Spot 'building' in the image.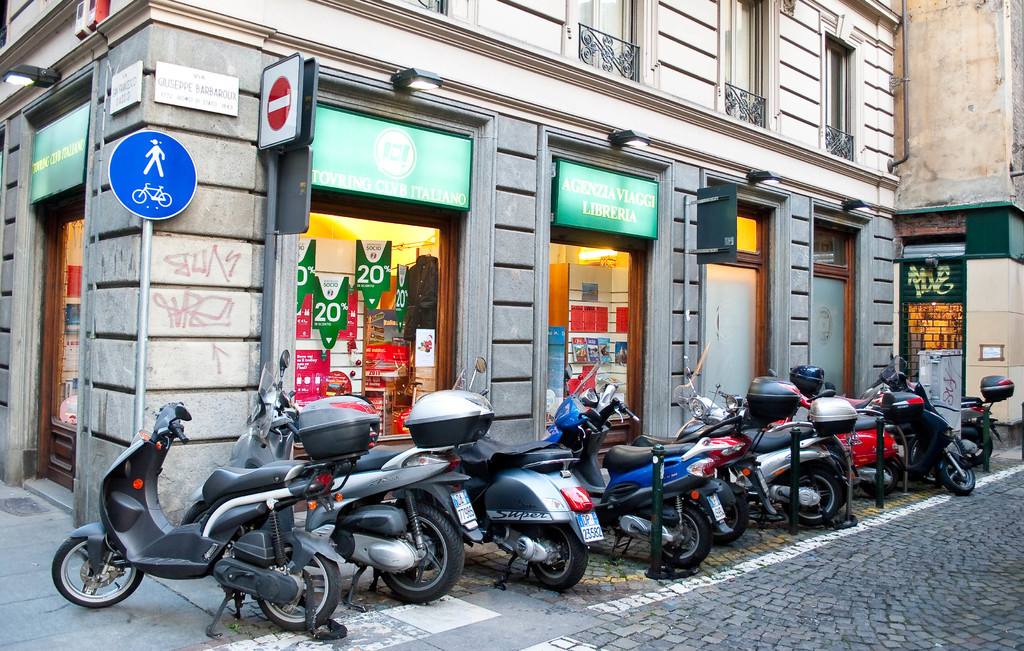
'building' found at l=0, t=0, r=897, b=551.
